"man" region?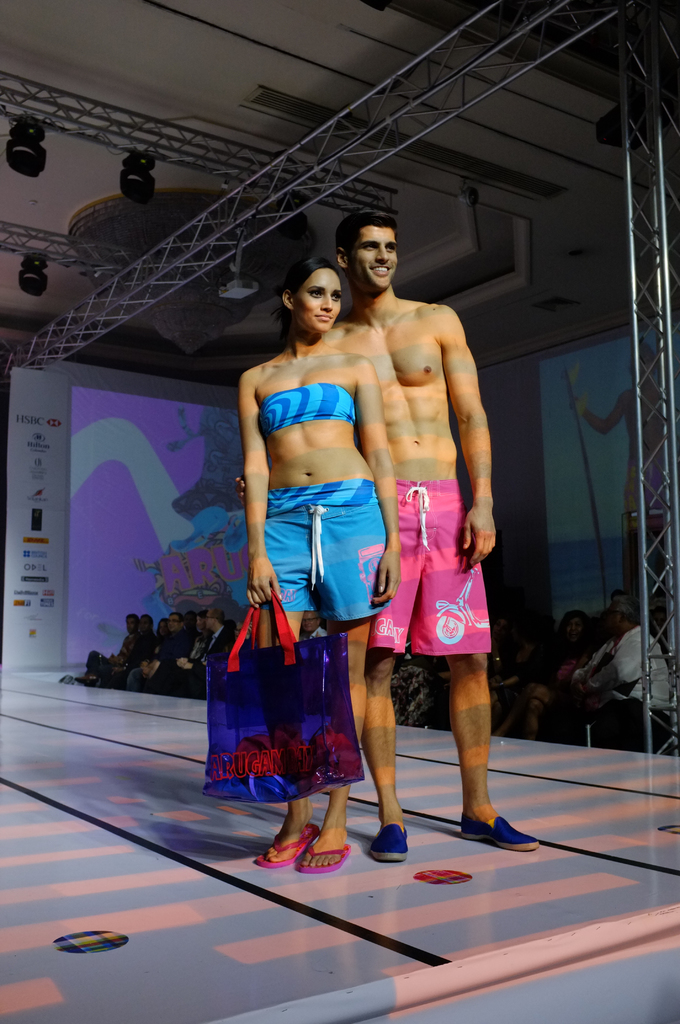
<box>304,607,333,645</box>
